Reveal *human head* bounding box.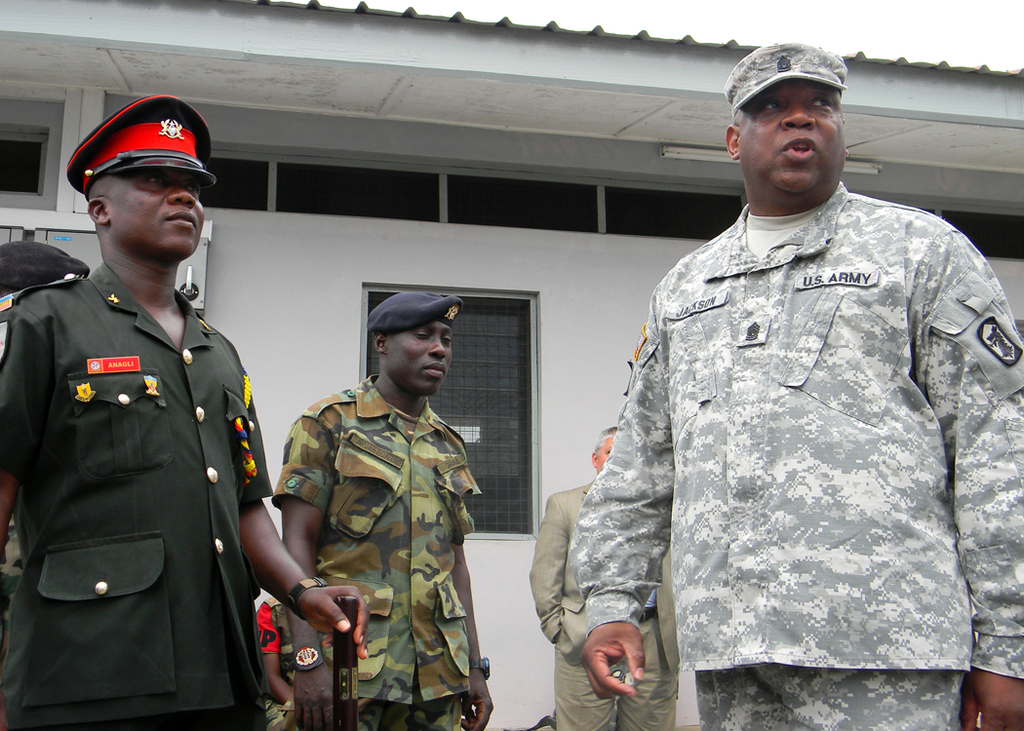
Revealed: pyautogui.locateOnScreen(732, 31, 882, 201).
